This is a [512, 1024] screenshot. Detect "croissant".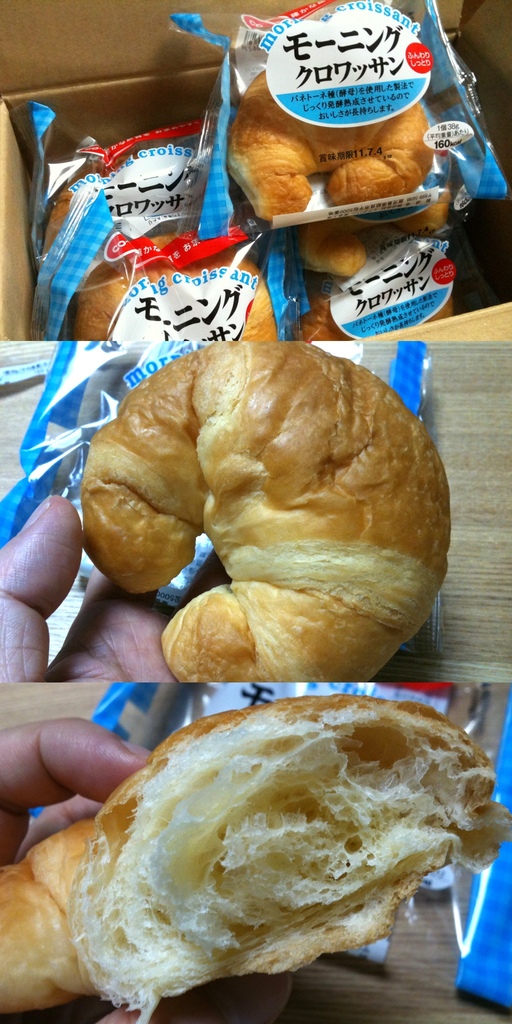
BBox(76, 341, 452, 687).
